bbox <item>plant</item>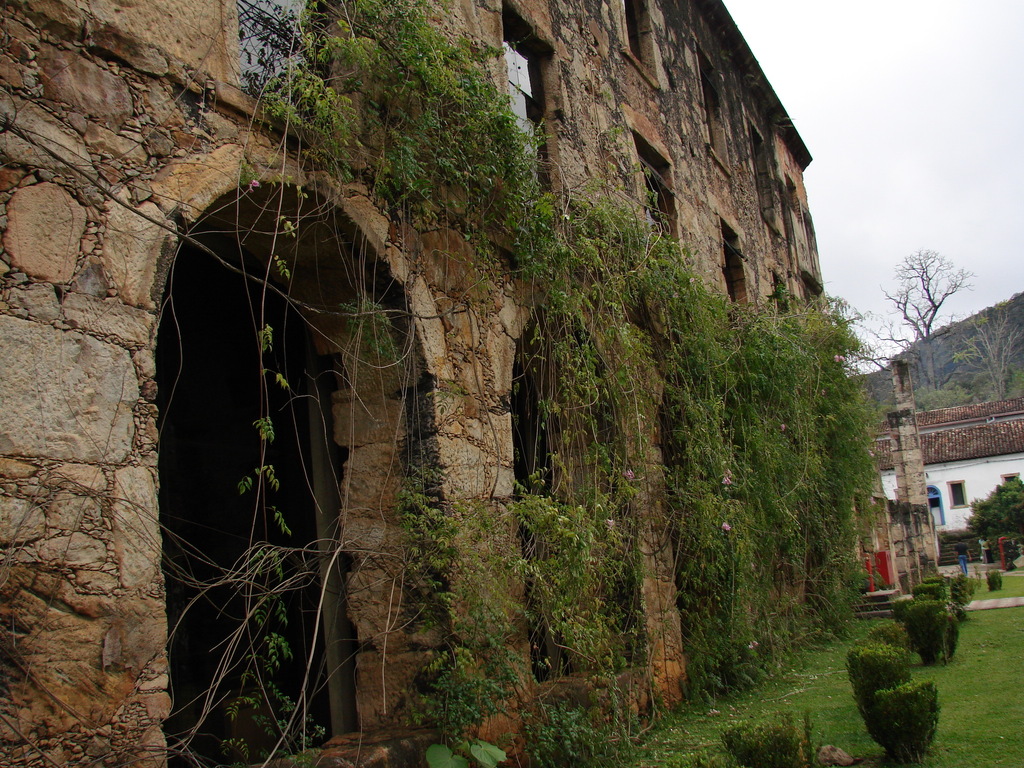
x1=912, y1=574, x2=957, y2=598
